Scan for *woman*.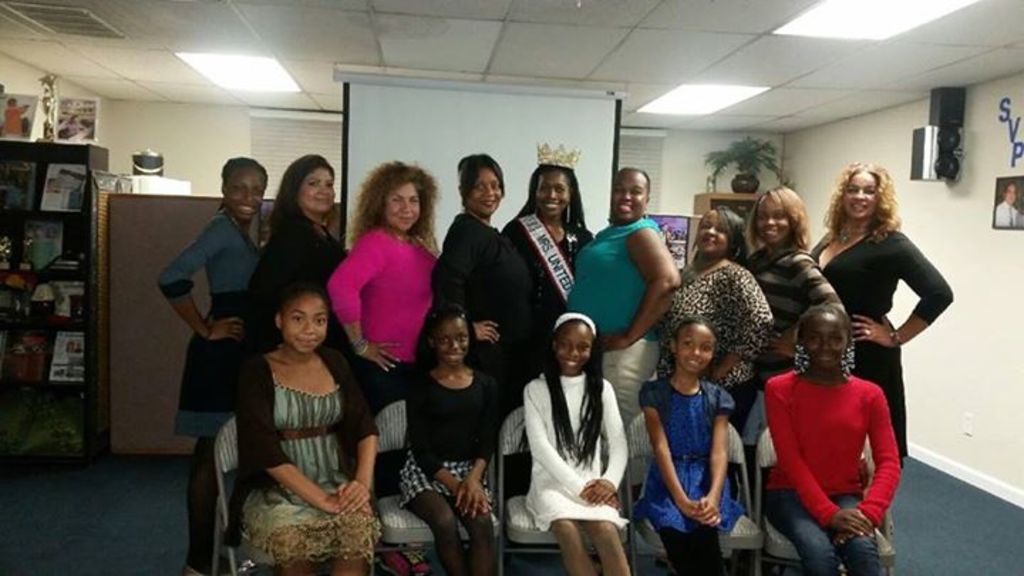
Scan result: select_region(801, 164, 951, 478).
